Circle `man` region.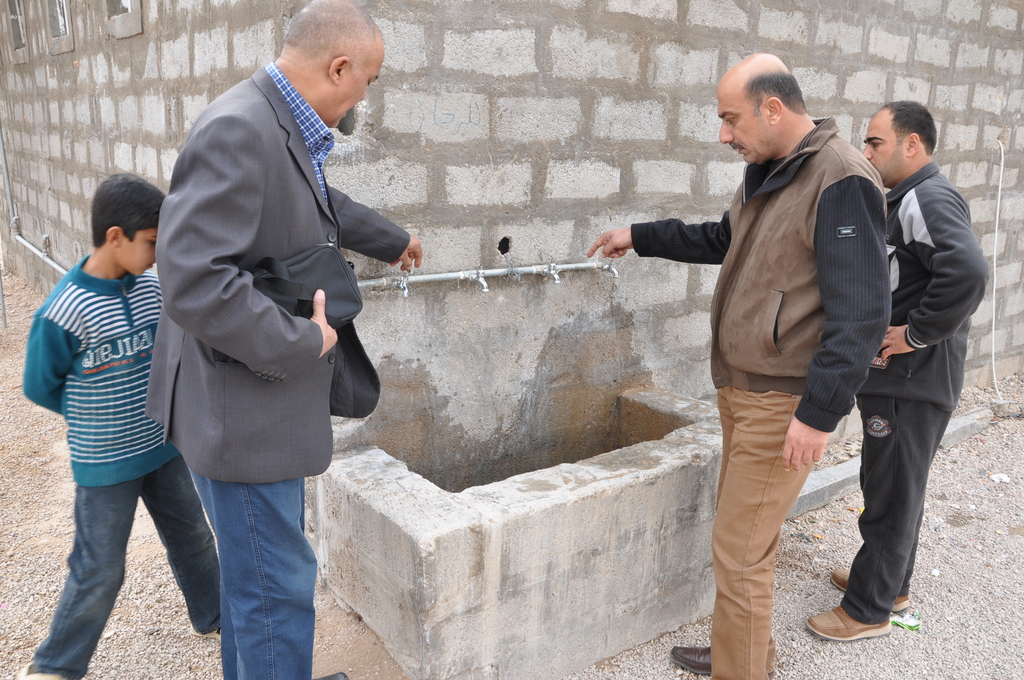
Region: BBox(584, 49, 894, 679).
